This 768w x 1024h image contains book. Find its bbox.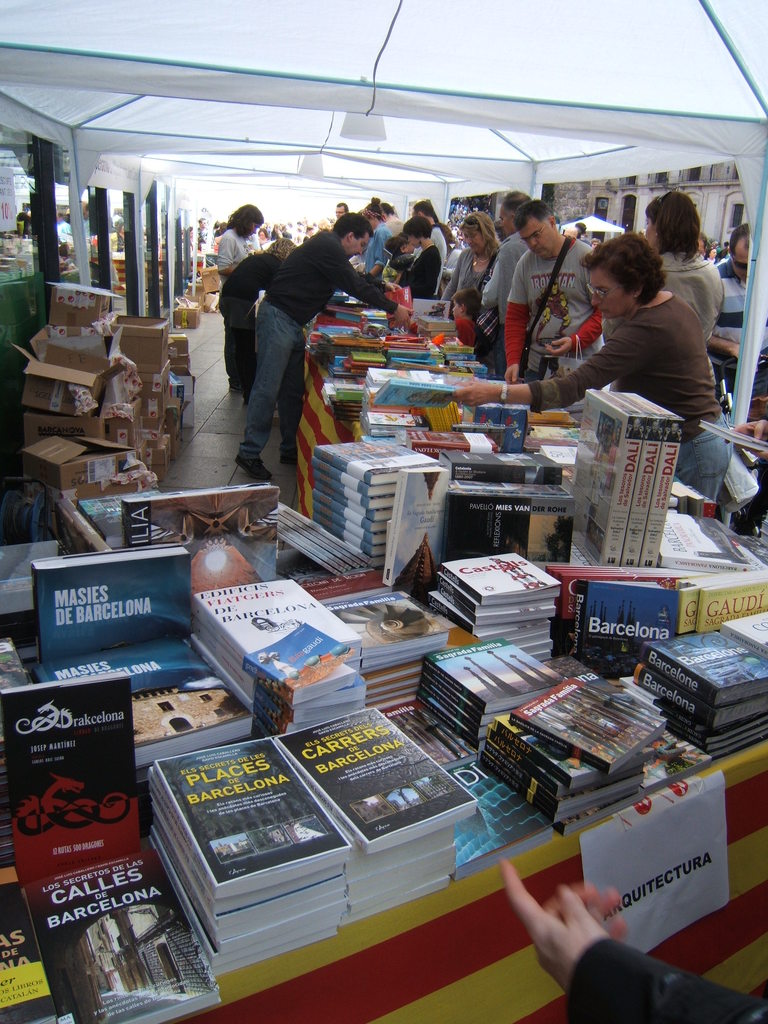
{"left": 652, "top": 511, "right": 756, "bottom": 568}.
